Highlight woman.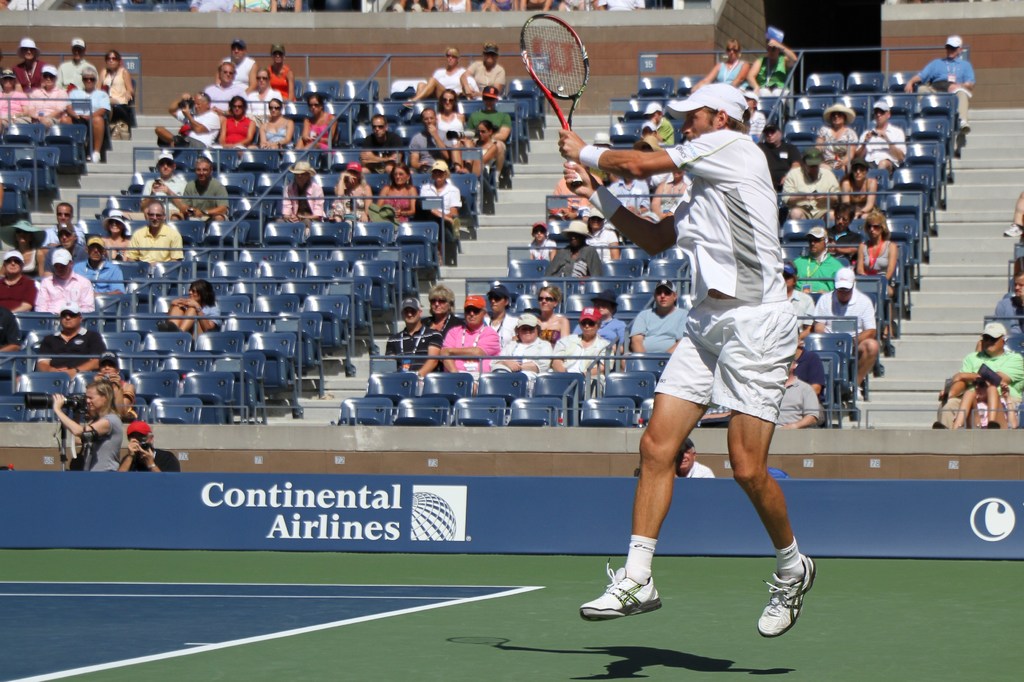
Highlighted region: 247:99:292:147.
